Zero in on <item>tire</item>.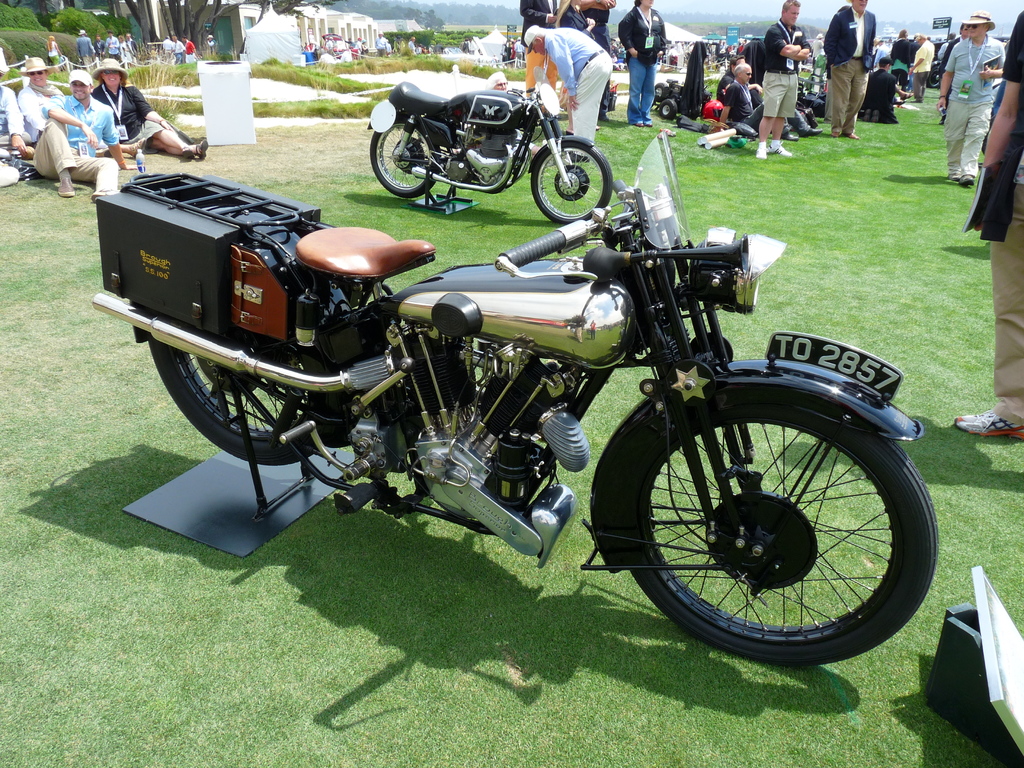
Zeroed in: 145:316:346:466.
